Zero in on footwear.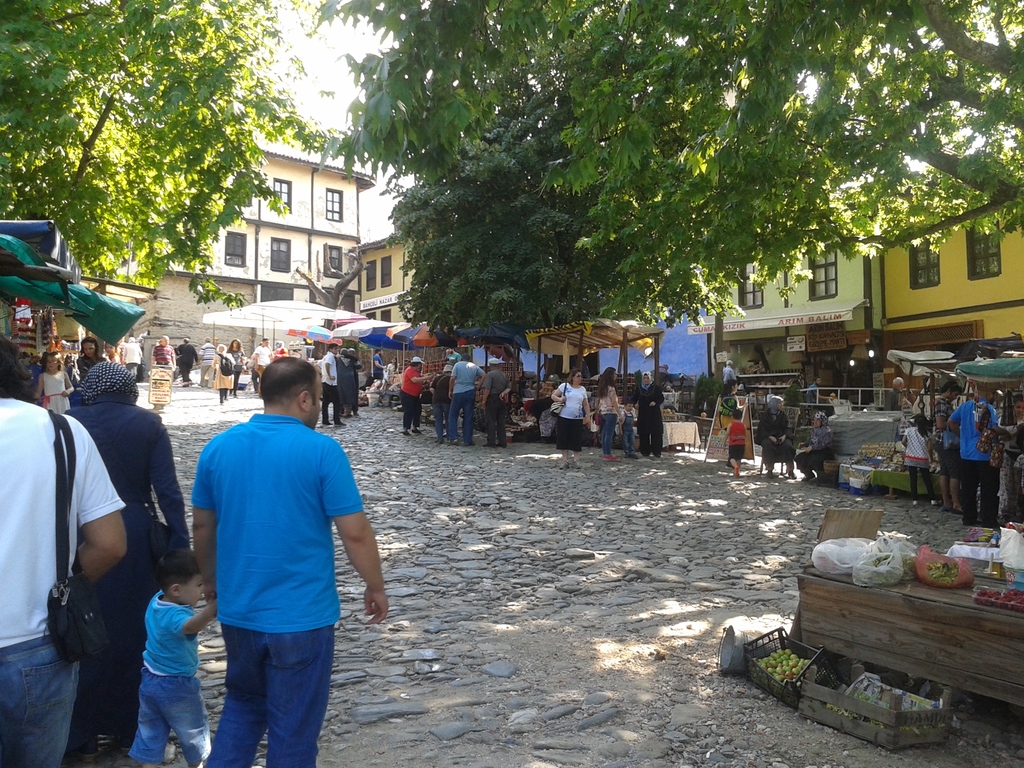
Zeroed in: 602,454,621,461.
